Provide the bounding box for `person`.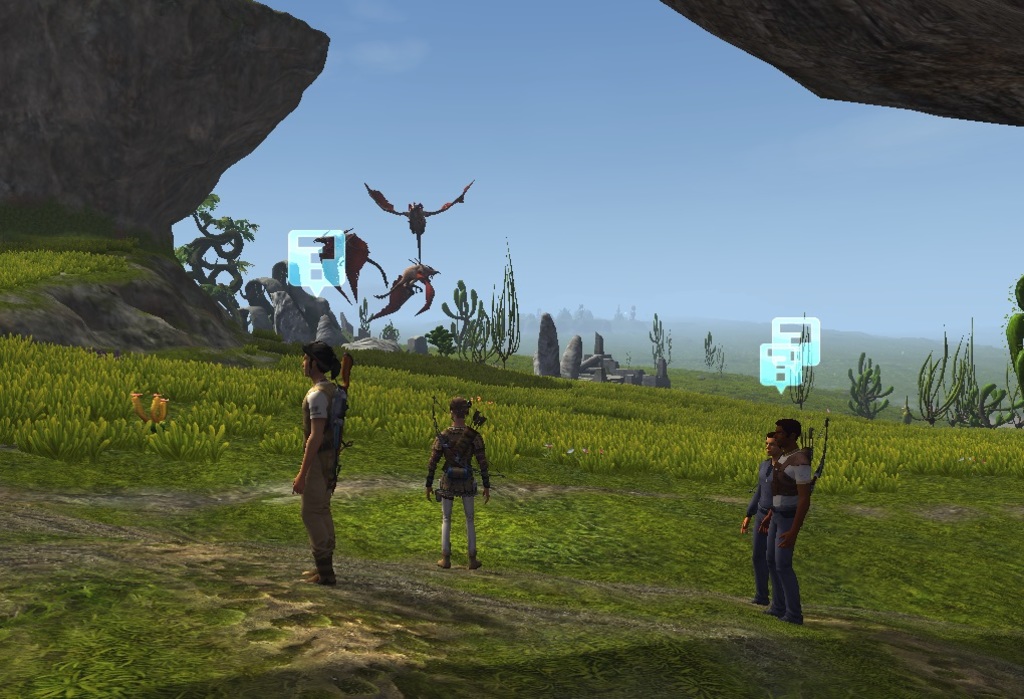
select_region(769, 416, 813, 627).
